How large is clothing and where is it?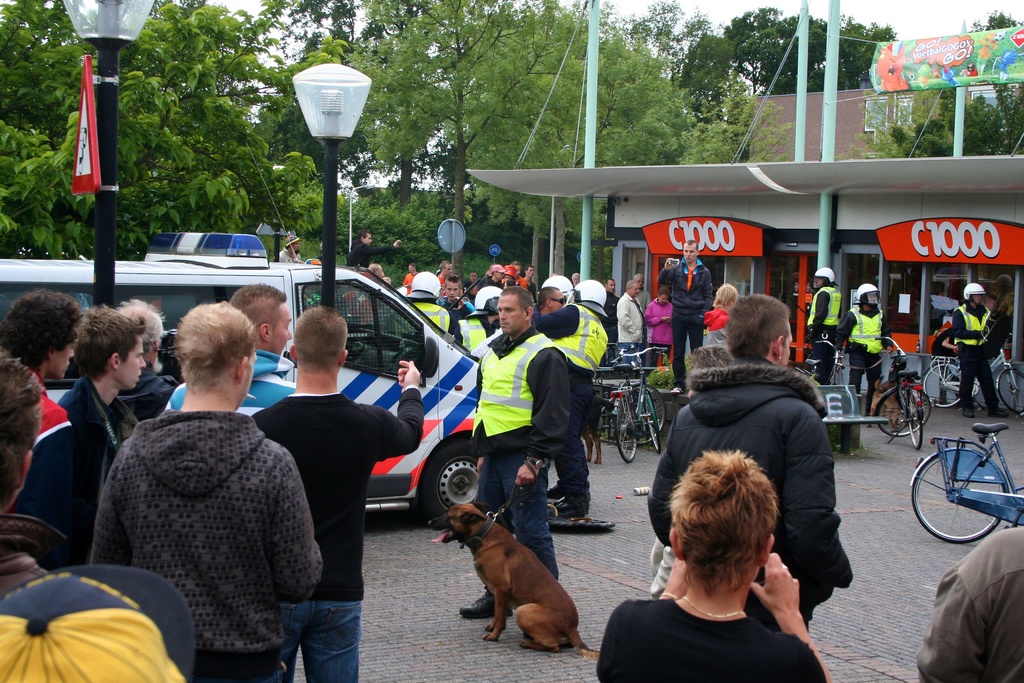
Bounding box: BBox(165, 347, 303, 411).
